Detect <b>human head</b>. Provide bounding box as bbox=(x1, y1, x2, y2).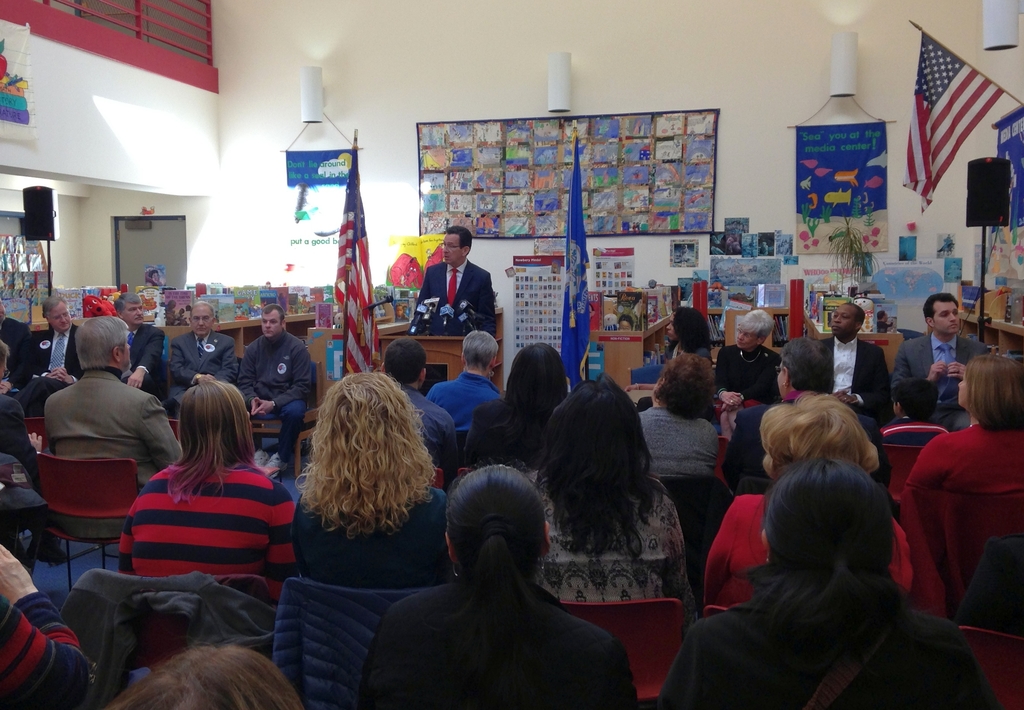
bbox=(829, 306, 866, 343).
